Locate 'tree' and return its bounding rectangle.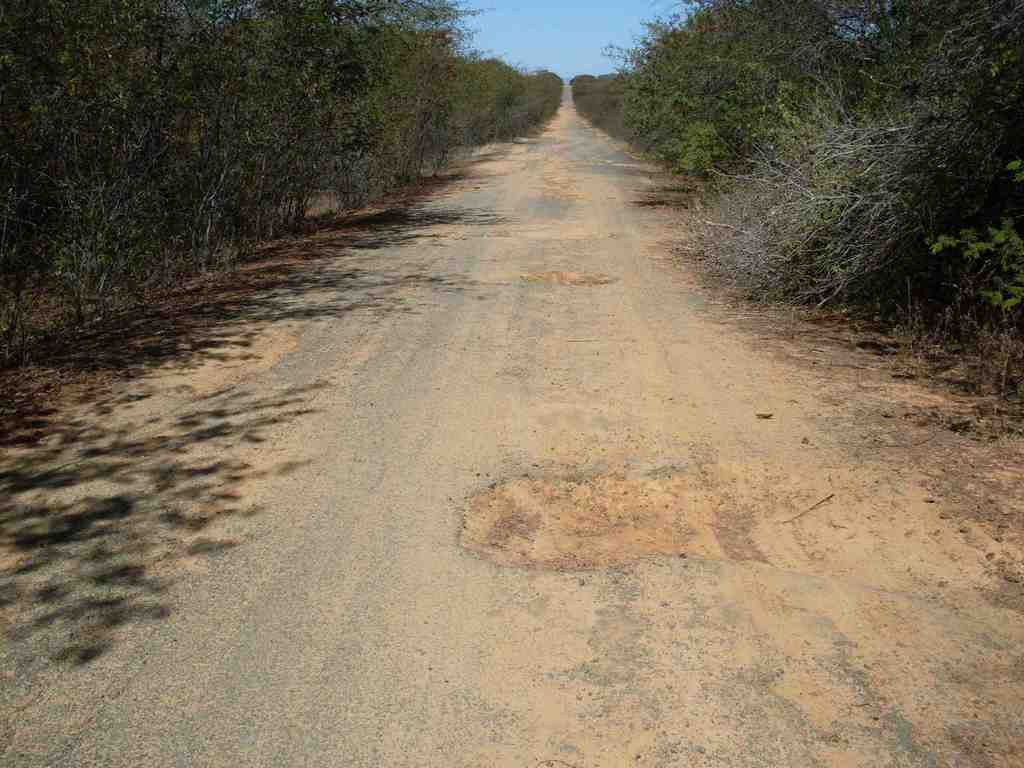
(567, 68, 637, 132).
